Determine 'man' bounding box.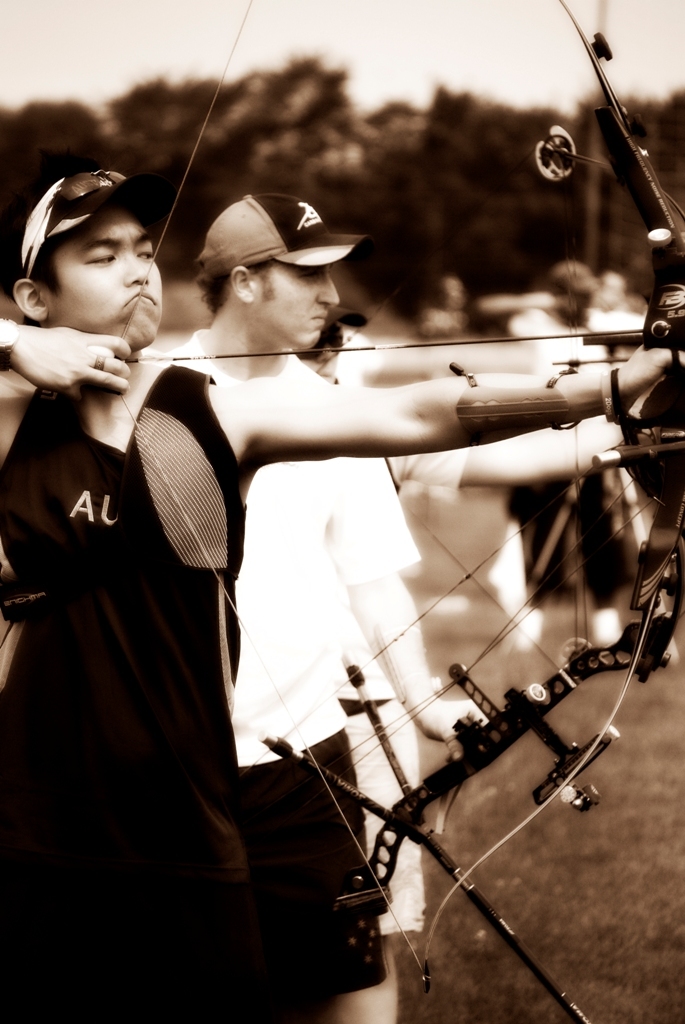
Determined: crop(144, 191, 490, 1023).
